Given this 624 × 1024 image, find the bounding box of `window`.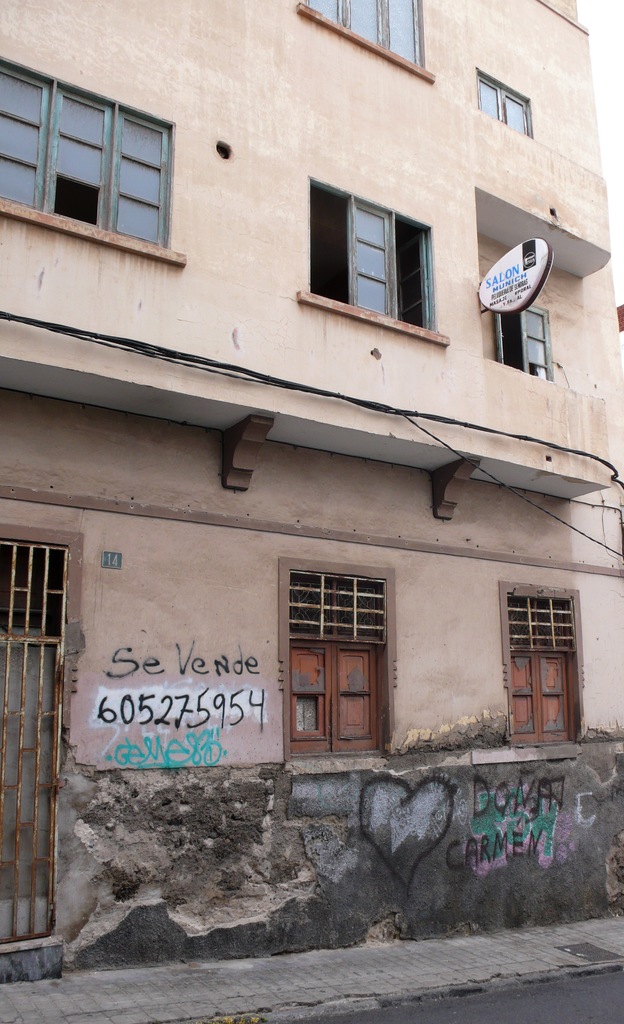
Rect(280, 559, 396, 764).
